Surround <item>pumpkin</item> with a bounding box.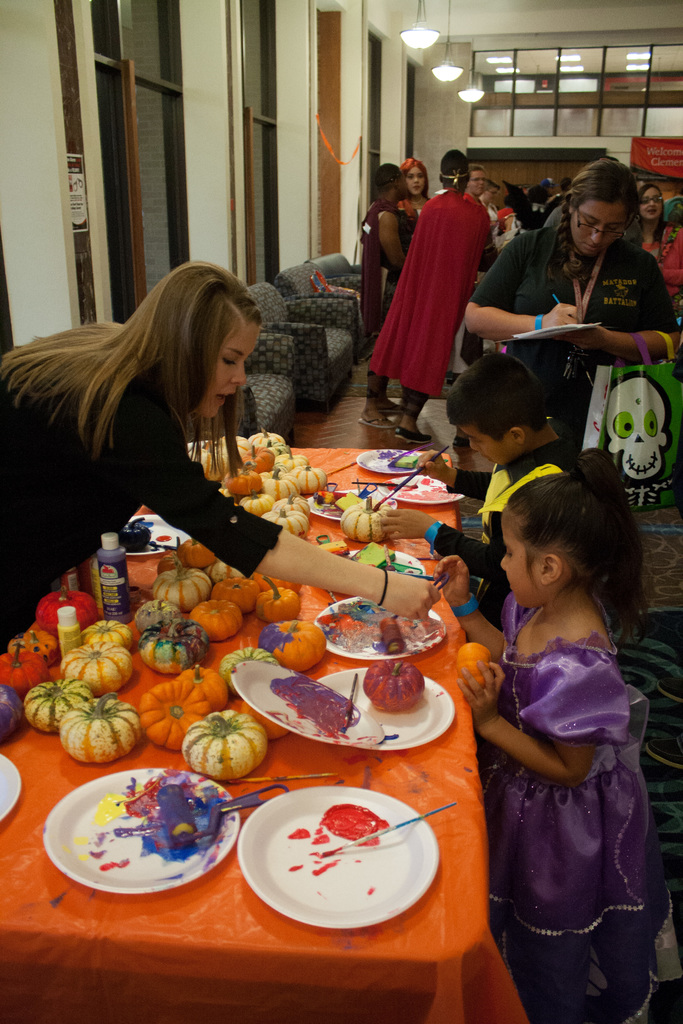
detection(152, 557, 219, 607).
